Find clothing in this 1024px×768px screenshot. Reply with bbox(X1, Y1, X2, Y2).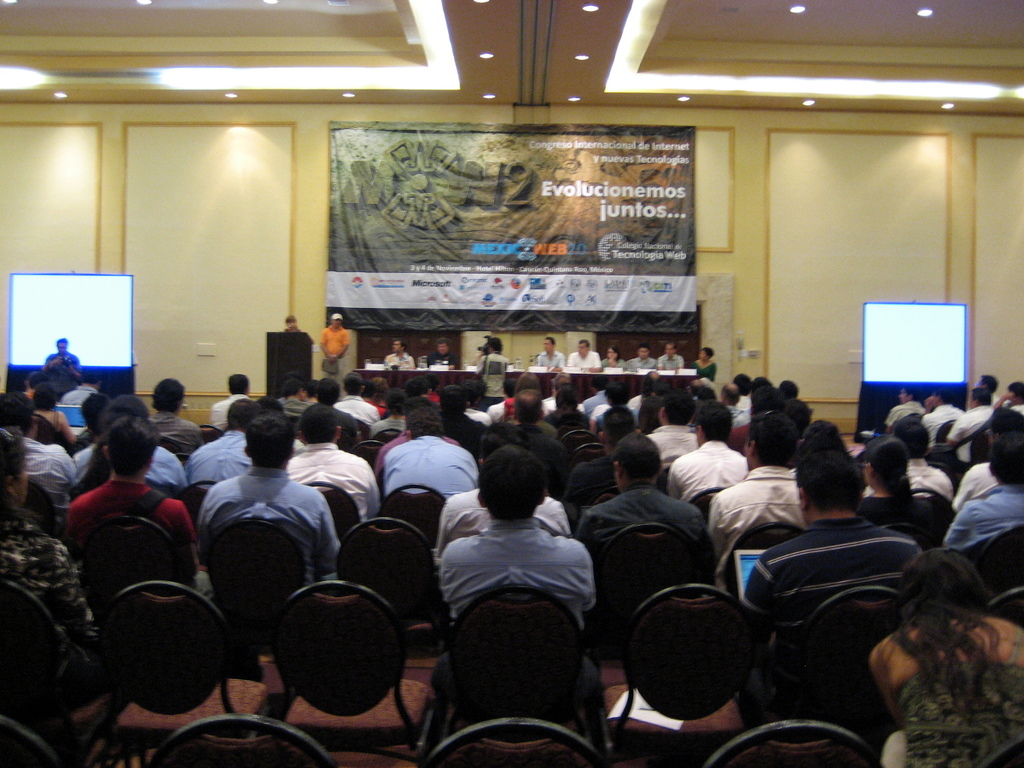
bbox(626, 390, 640, 413).
